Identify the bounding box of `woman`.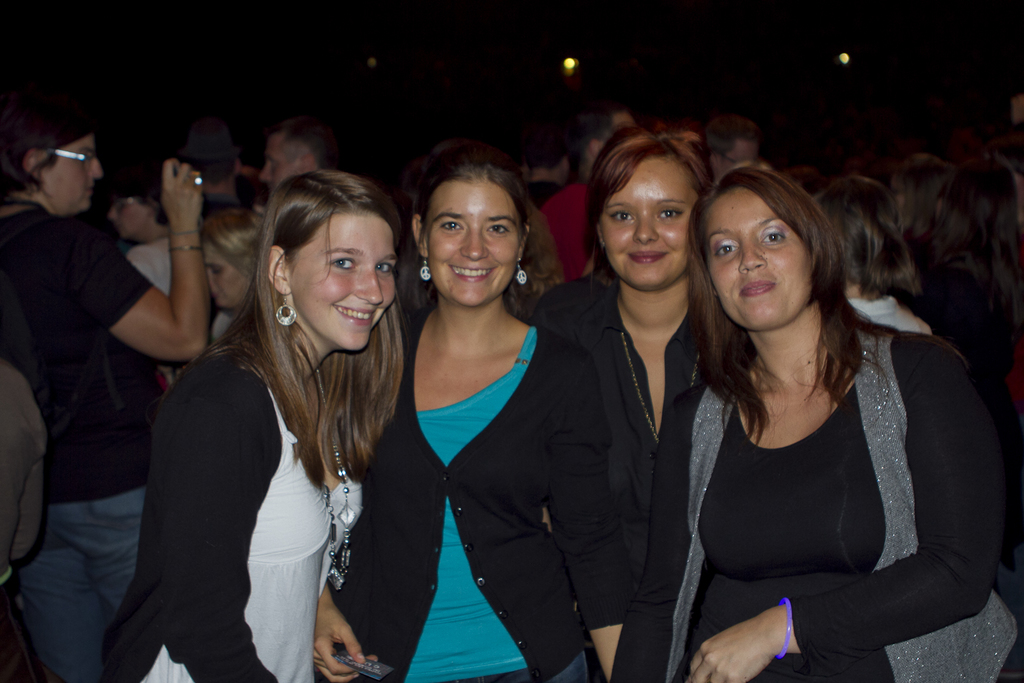
bbox=[196, 208, 265, 364].
